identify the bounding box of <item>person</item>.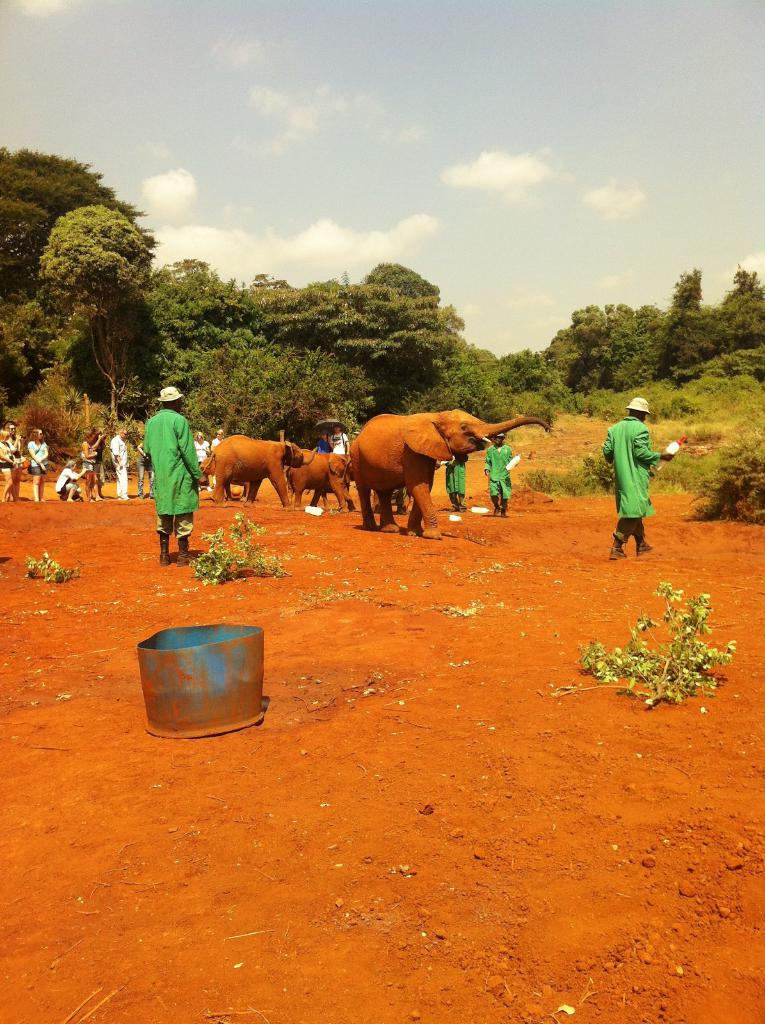
(7, 426, 18, 474).
